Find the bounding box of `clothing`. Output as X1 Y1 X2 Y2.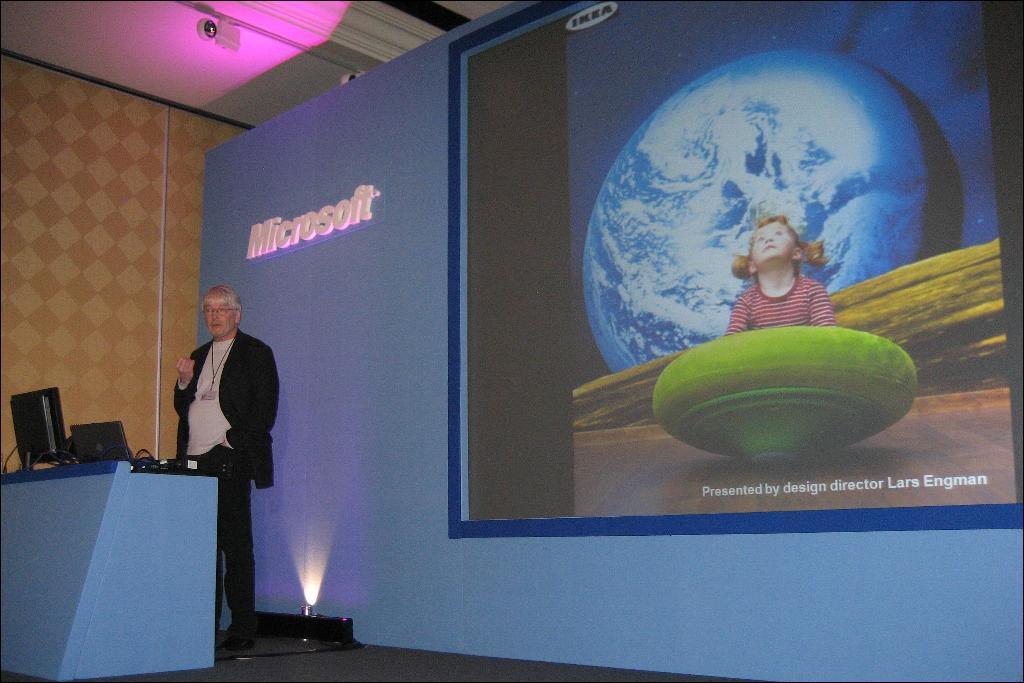
176 324 281 630.
